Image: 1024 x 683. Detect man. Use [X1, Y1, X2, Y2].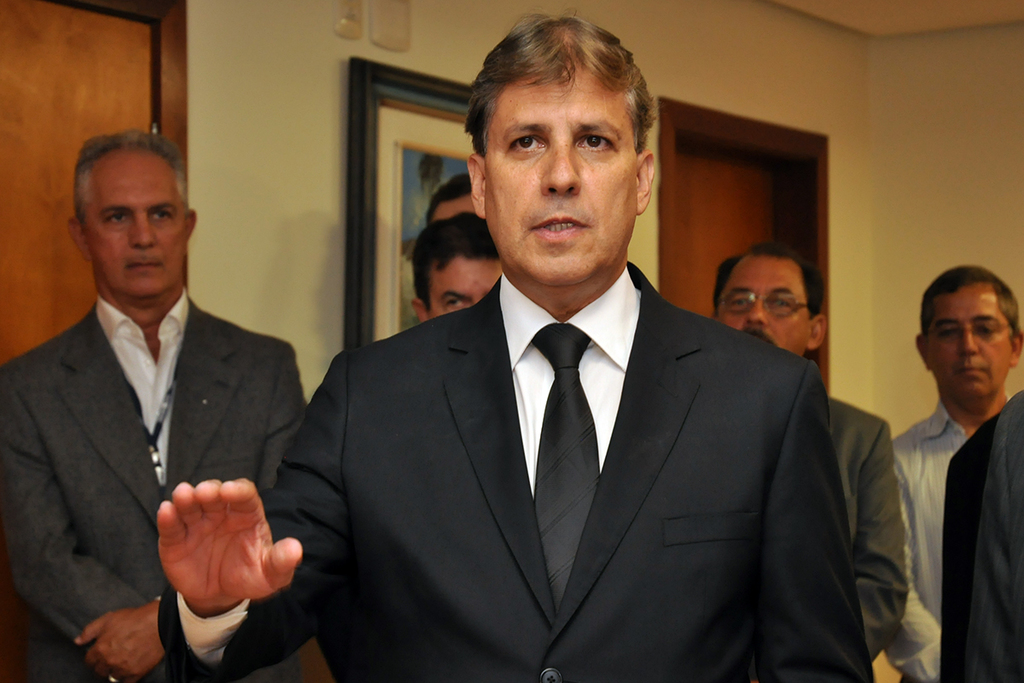
[0, 131, 306, 682].
